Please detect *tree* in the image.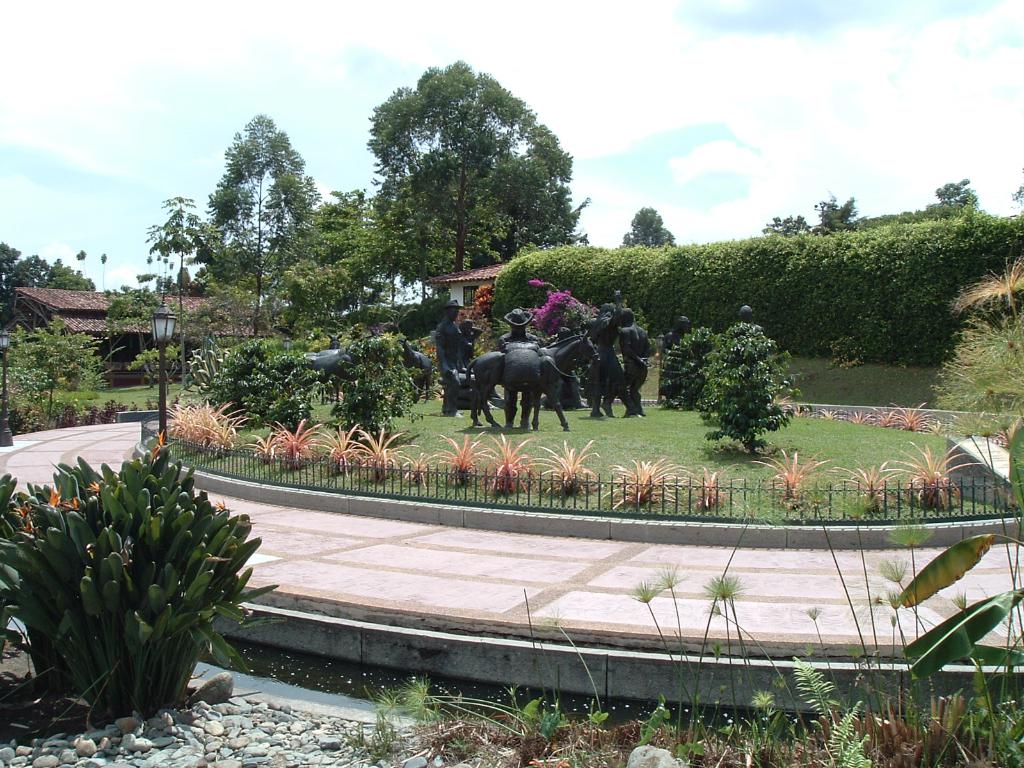
{"x1": 698, "y1": 319, "x2": 800, "y2": 455}.
